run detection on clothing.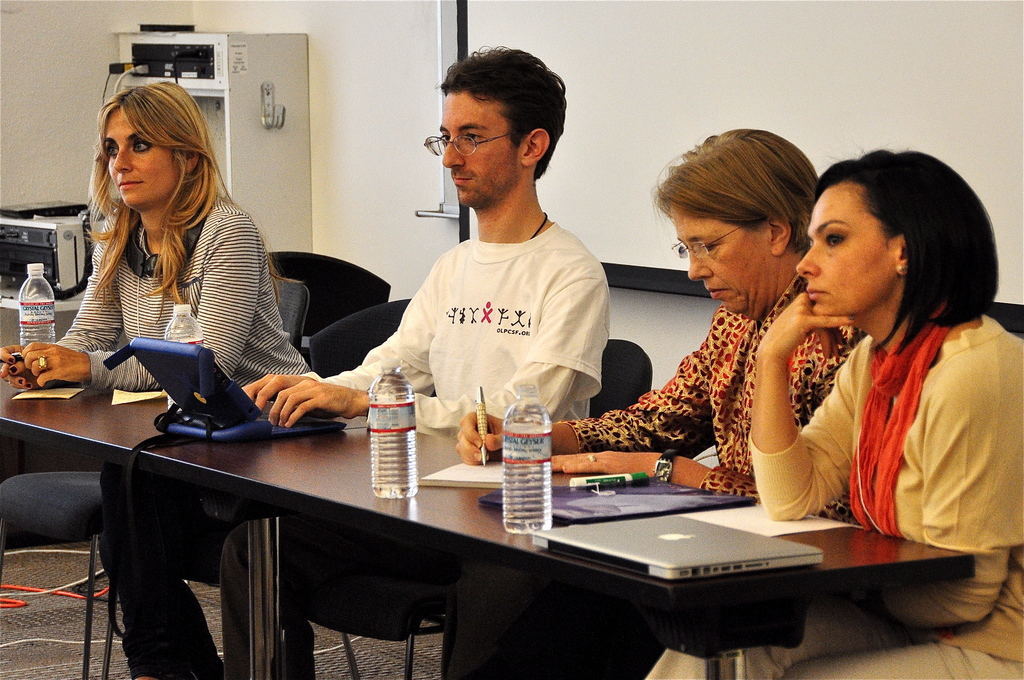
Result: left=50, top=184, right=318, bottom=679.
